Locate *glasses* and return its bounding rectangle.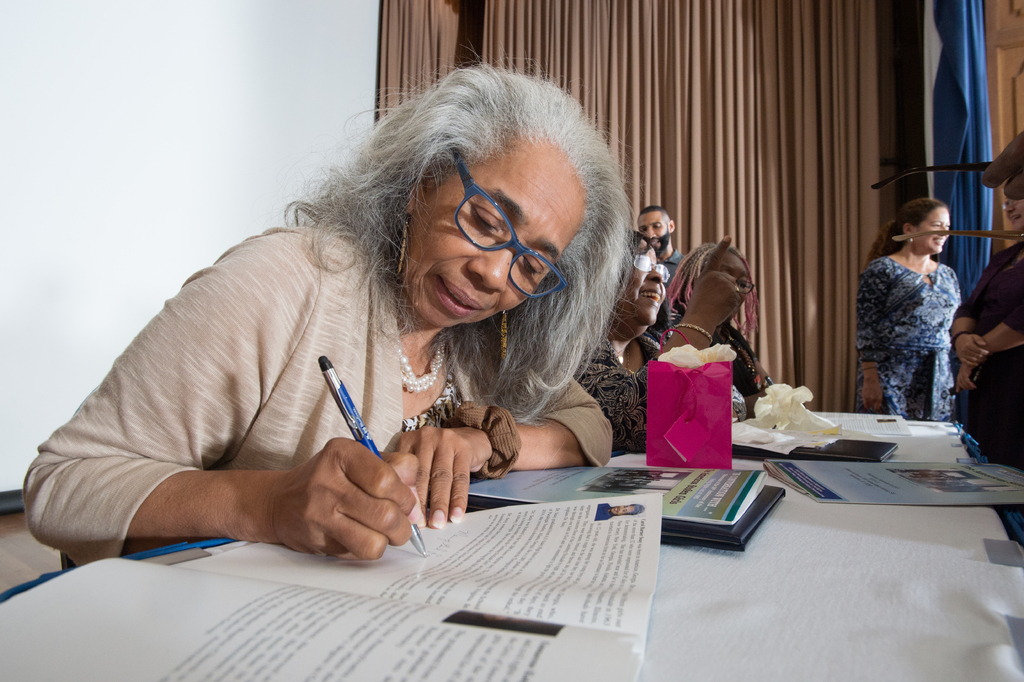
[x1=622, y1=247, x2=672, y2=276].
